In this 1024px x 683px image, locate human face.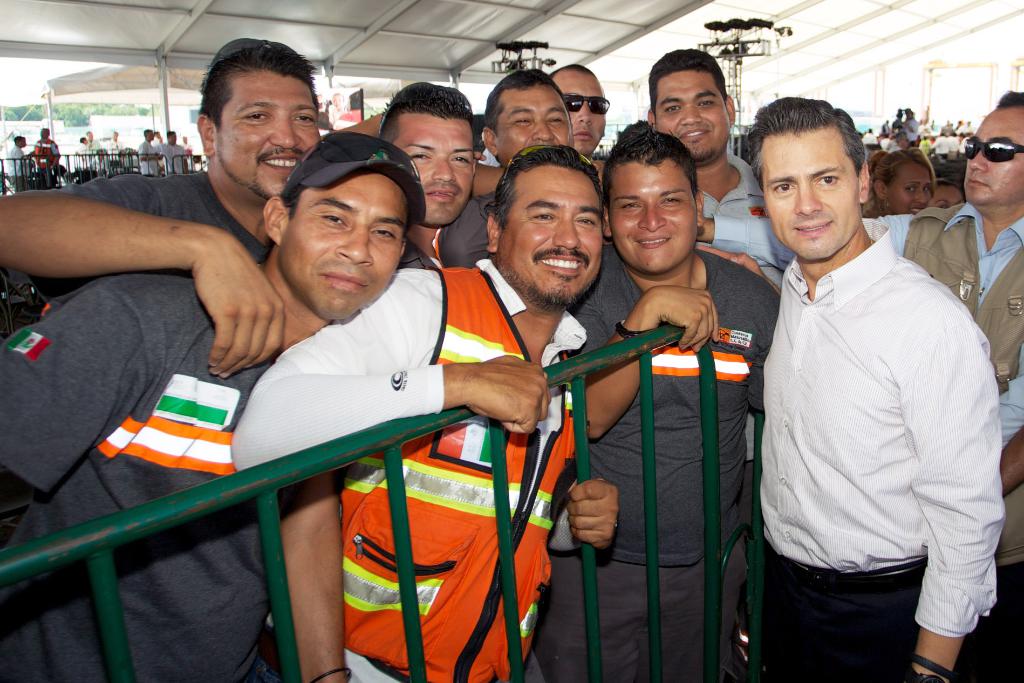
Bounding box: bbox(218, 71, 325, 193).
